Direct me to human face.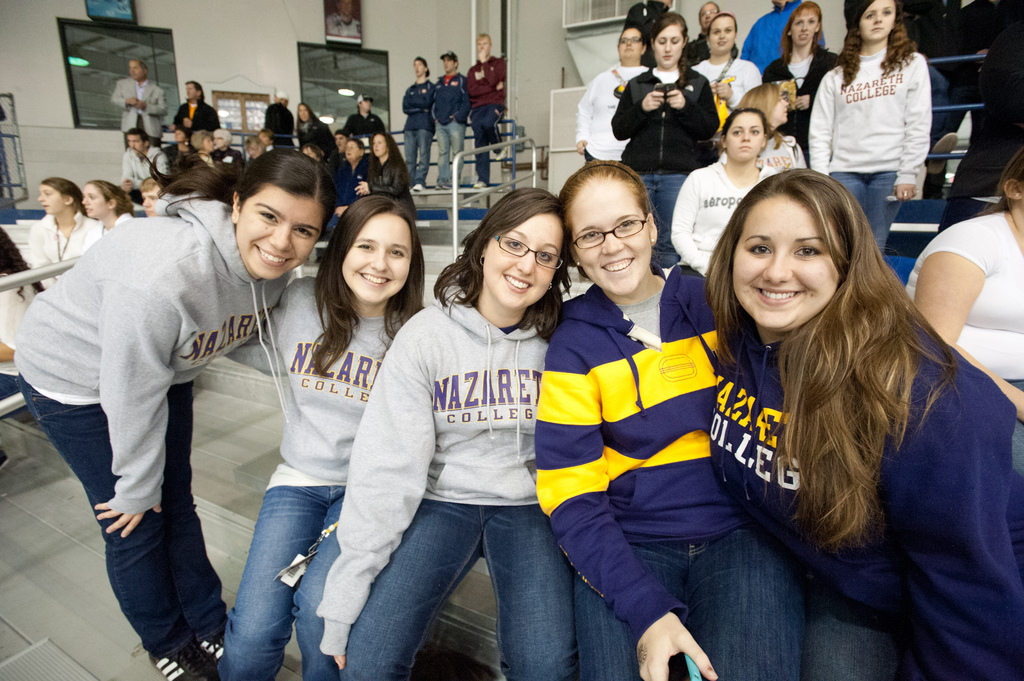
Direction: x1=444 y1=52 x2=456 y2=72.
